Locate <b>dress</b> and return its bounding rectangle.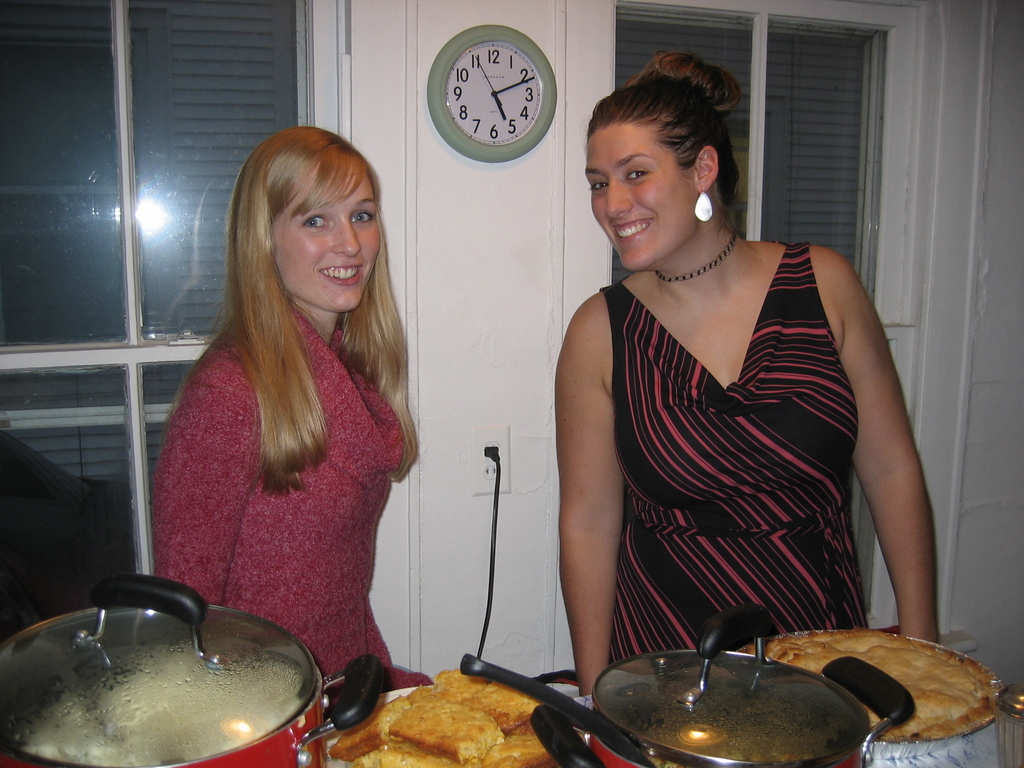
(548,211,872,700).
